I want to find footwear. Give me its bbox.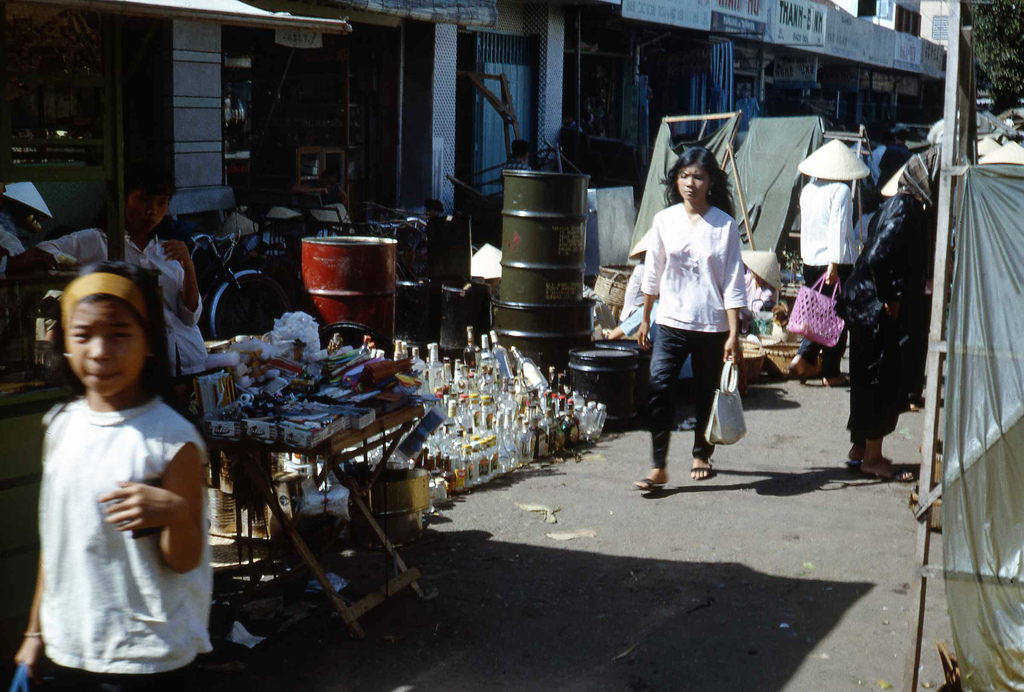
box=[687, 461, 712, 483].
